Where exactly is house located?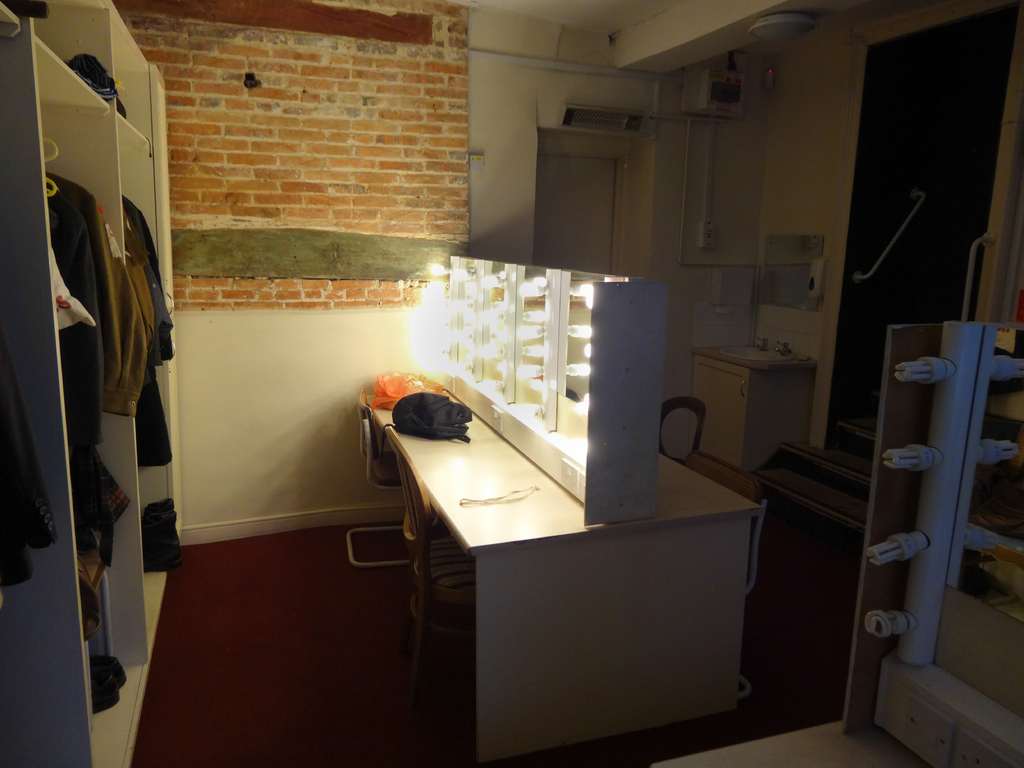
Its bounding box is (0,0,1019,767).
